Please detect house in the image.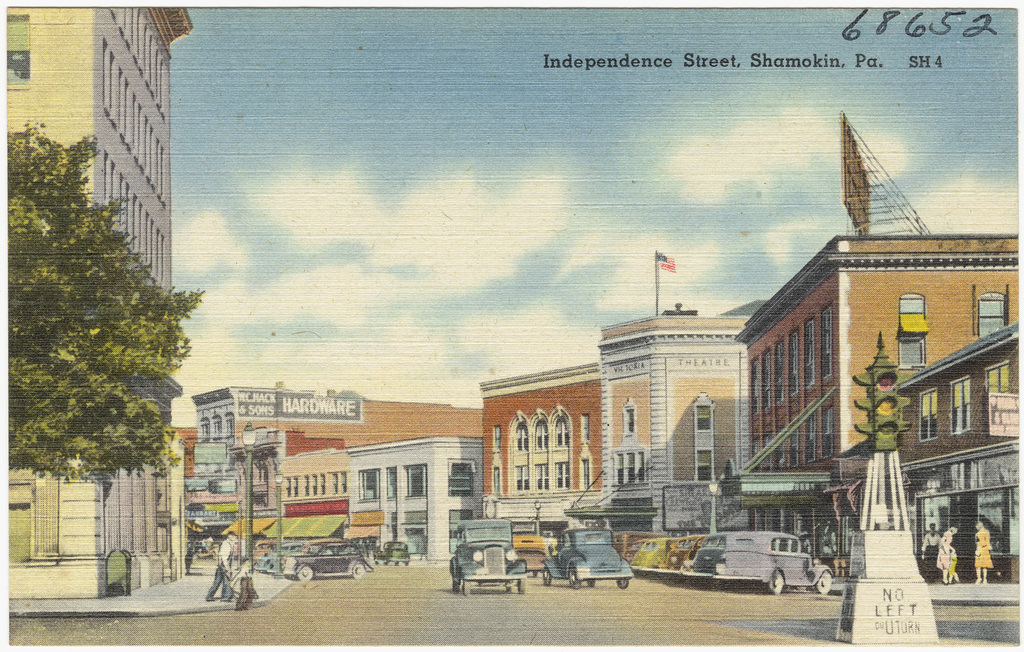
475,257,844,568.
